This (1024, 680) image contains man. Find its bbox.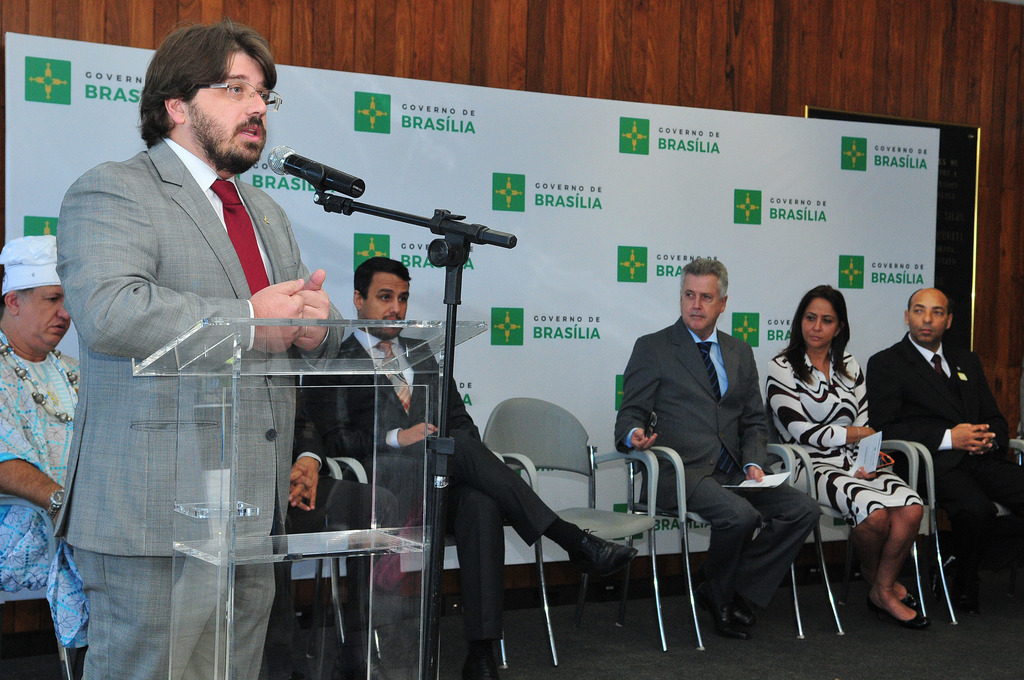
x1=612, y1=254, x2=829, y2=636.
